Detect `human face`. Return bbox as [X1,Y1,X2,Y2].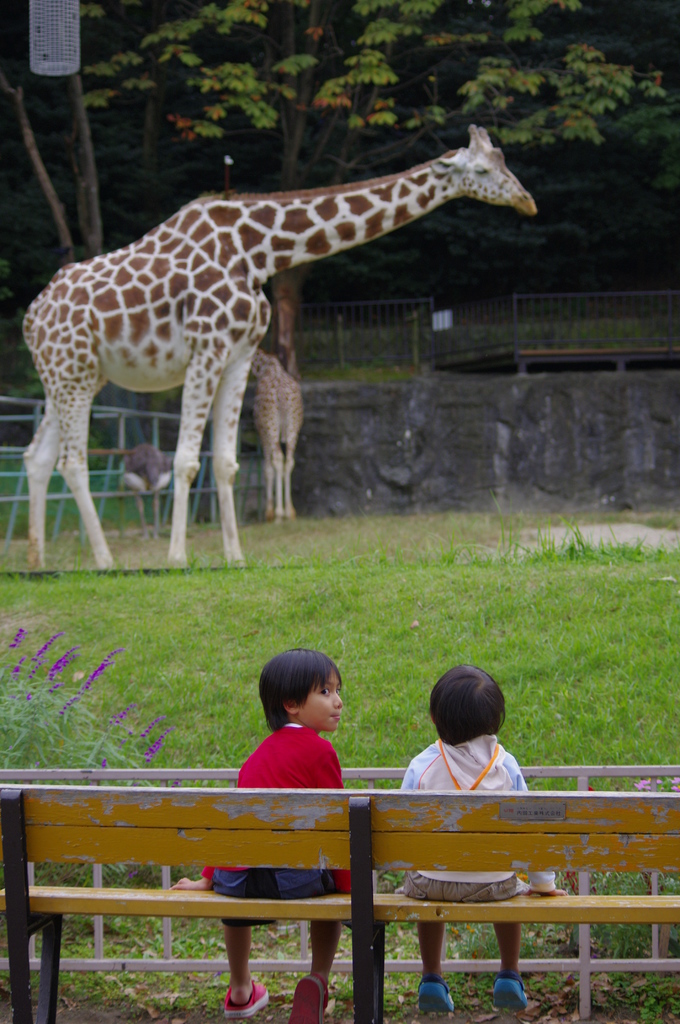
[299,668,343,732].
